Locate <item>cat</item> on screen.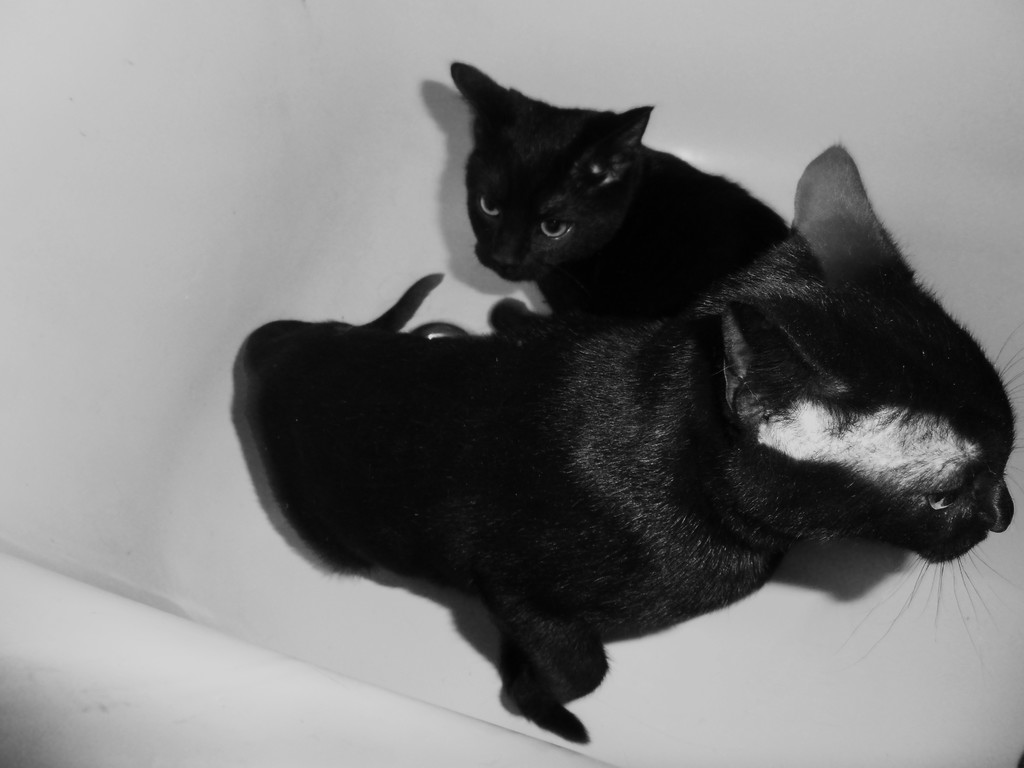
On screen at Rect(227, 139, 1023, 701).
